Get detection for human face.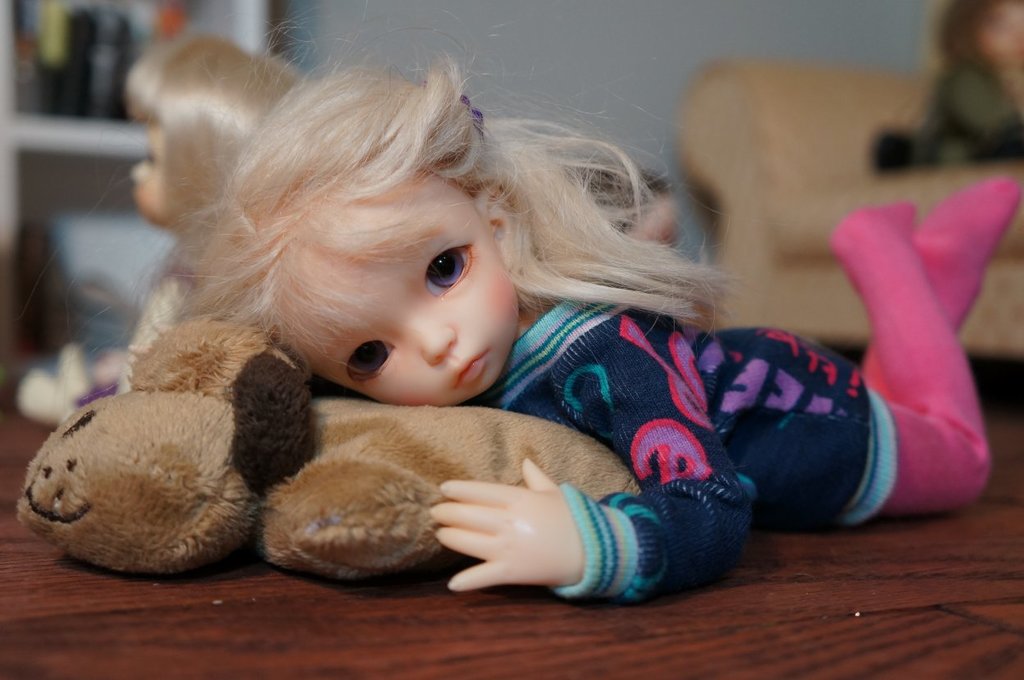
Detection: select_region(133, 126, 163, 217).
